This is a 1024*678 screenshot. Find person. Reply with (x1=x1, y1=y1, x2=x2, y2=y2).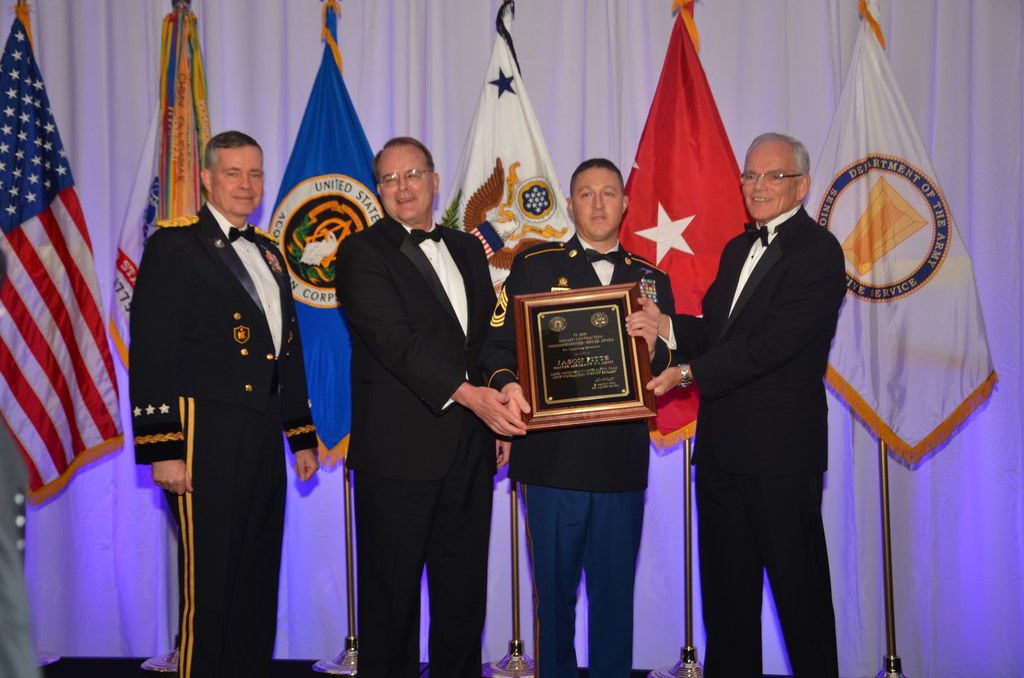
(x1=132, y1=129, x2=319, y2=677).
